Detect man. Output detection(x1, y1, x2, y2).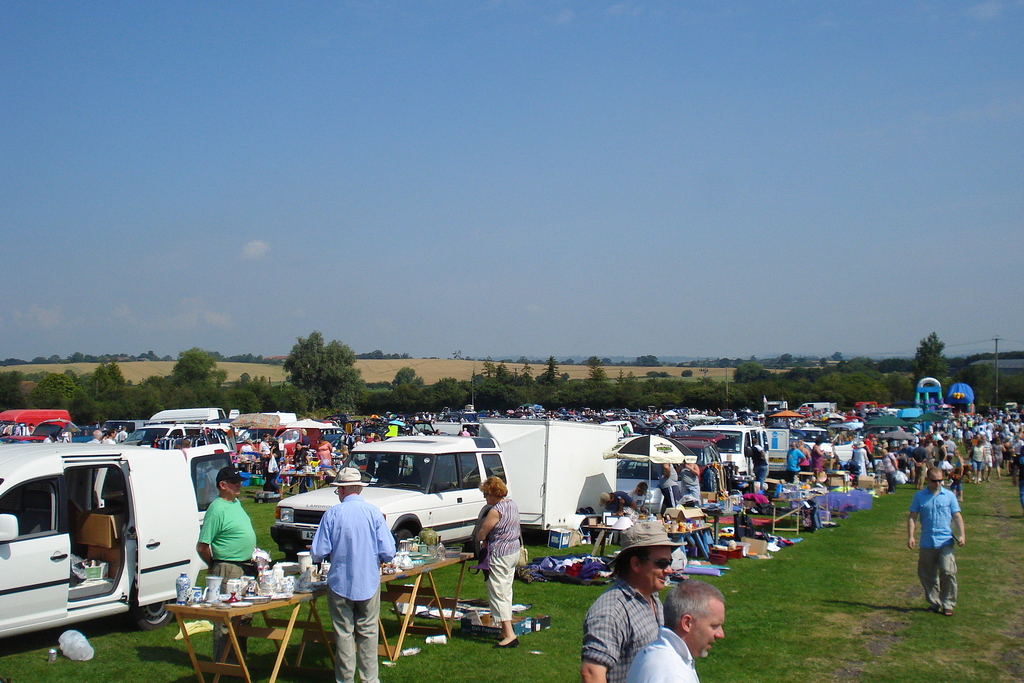
detection(780, 440, 804, 486).
